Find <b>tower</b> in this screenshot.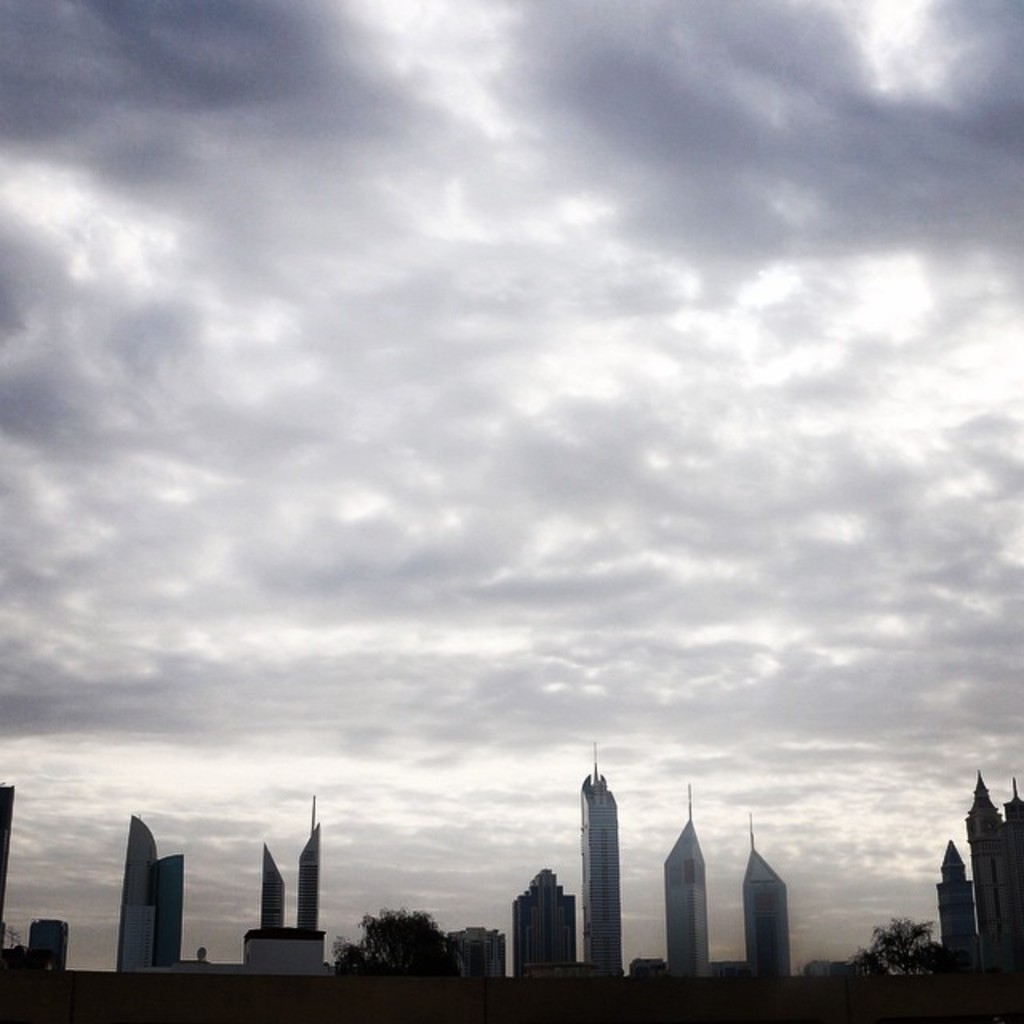
The bounding box for <b>tower</b> is detection(936, 838, 984, 962).
